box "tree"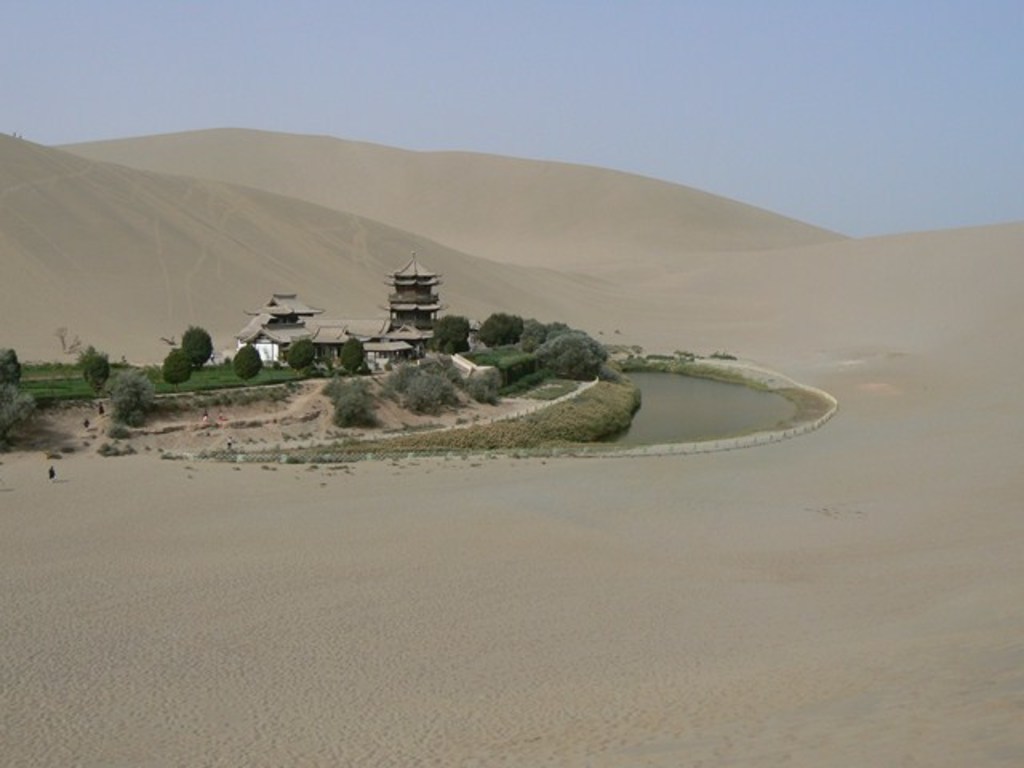
<region>475, 314, 520, 349</region>
